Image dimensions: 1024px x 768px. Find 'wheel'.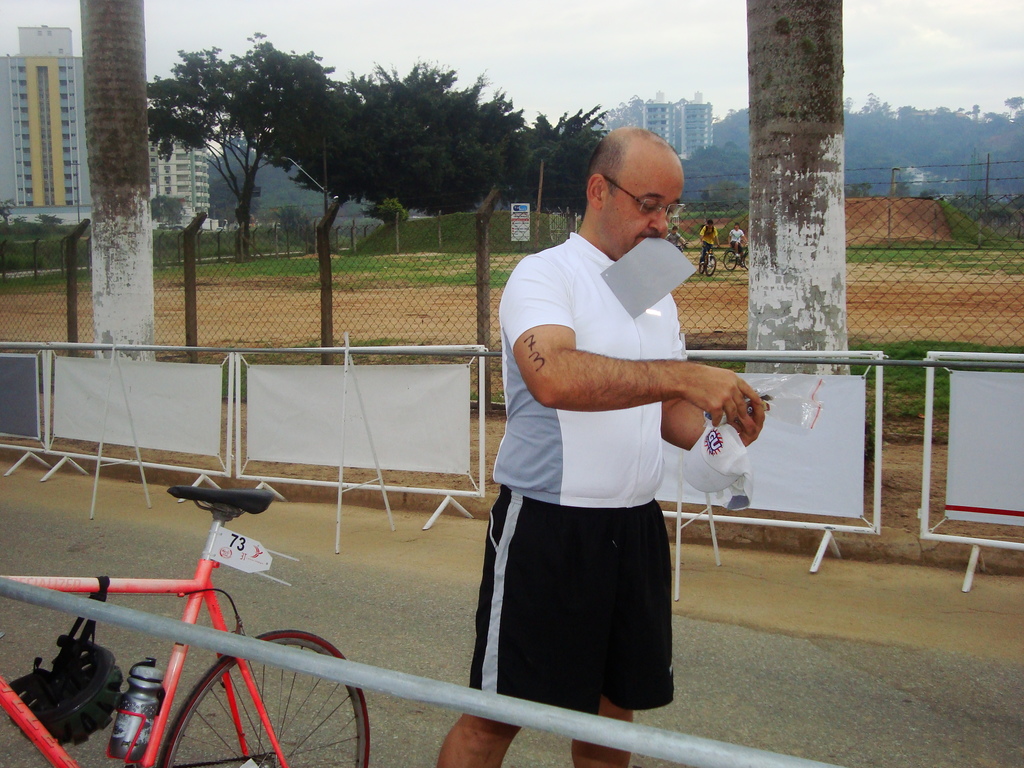
detection(721, 252, 737, 273).
